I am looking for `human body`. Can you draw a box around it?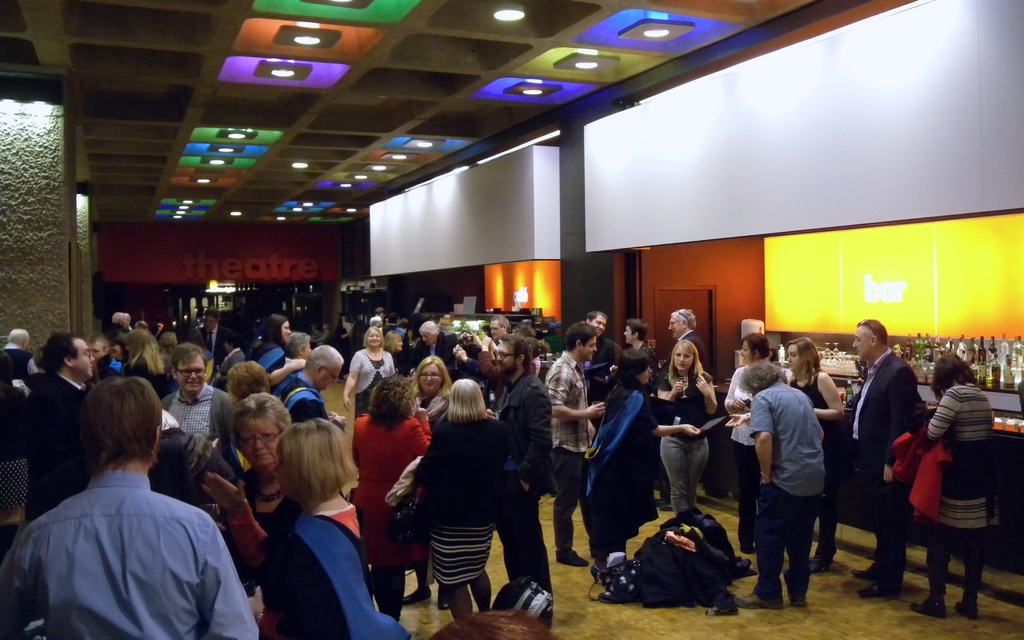
Sure, the bounding box is locate(252, 409, 398, 639).
